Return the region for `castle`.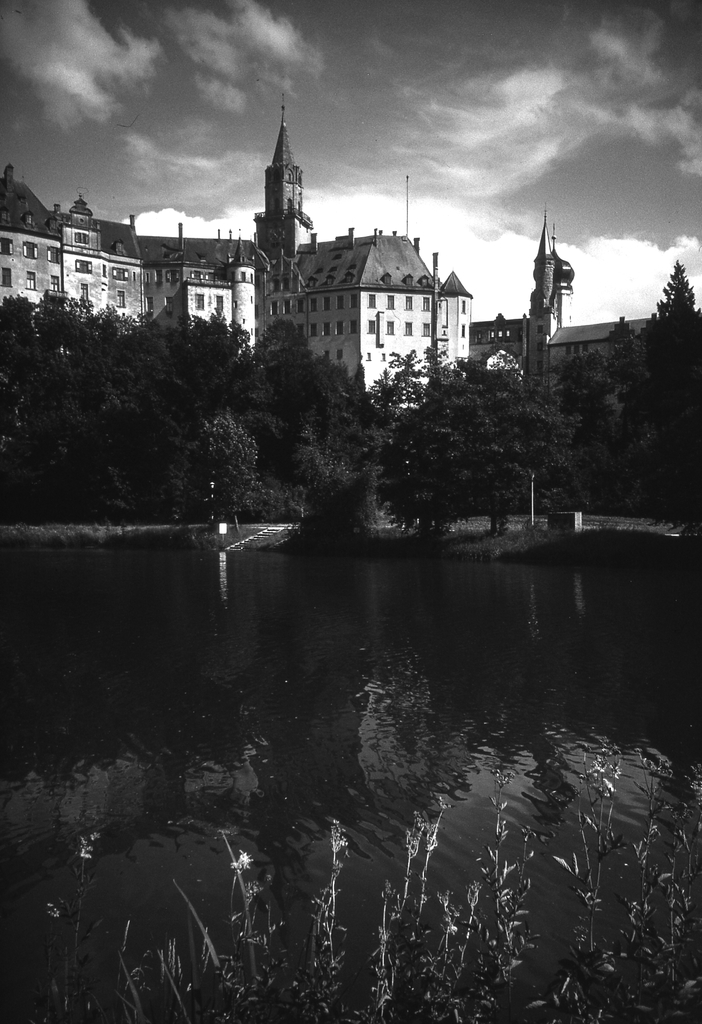
bbox=[4, 154, 261, 361].
